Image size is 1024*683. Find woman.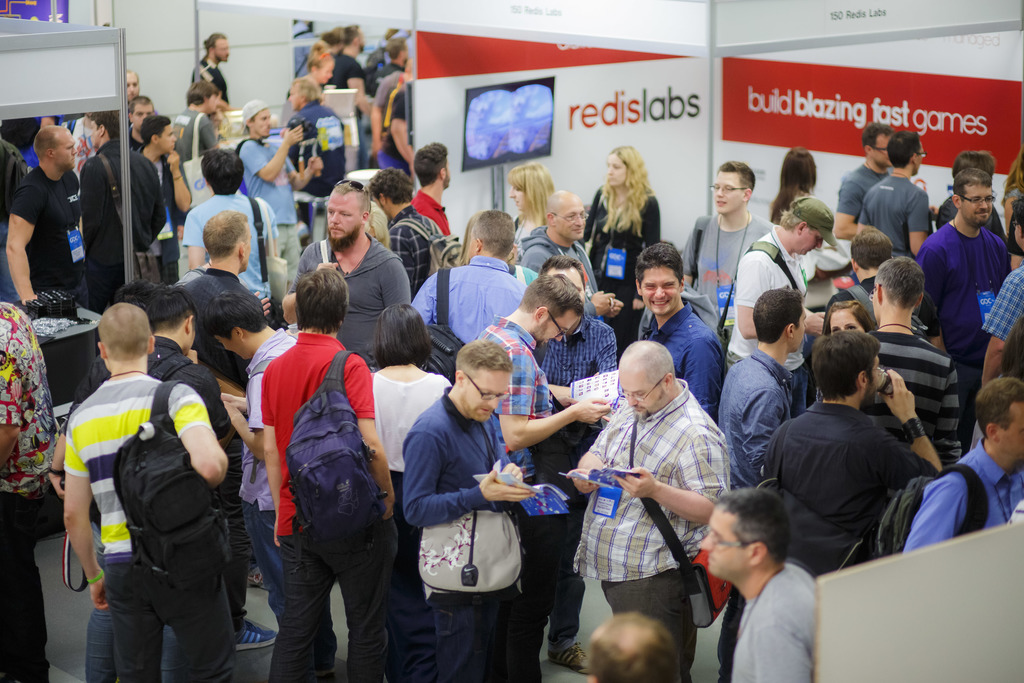
(left=820, top=295, right=871, bottom=333).
